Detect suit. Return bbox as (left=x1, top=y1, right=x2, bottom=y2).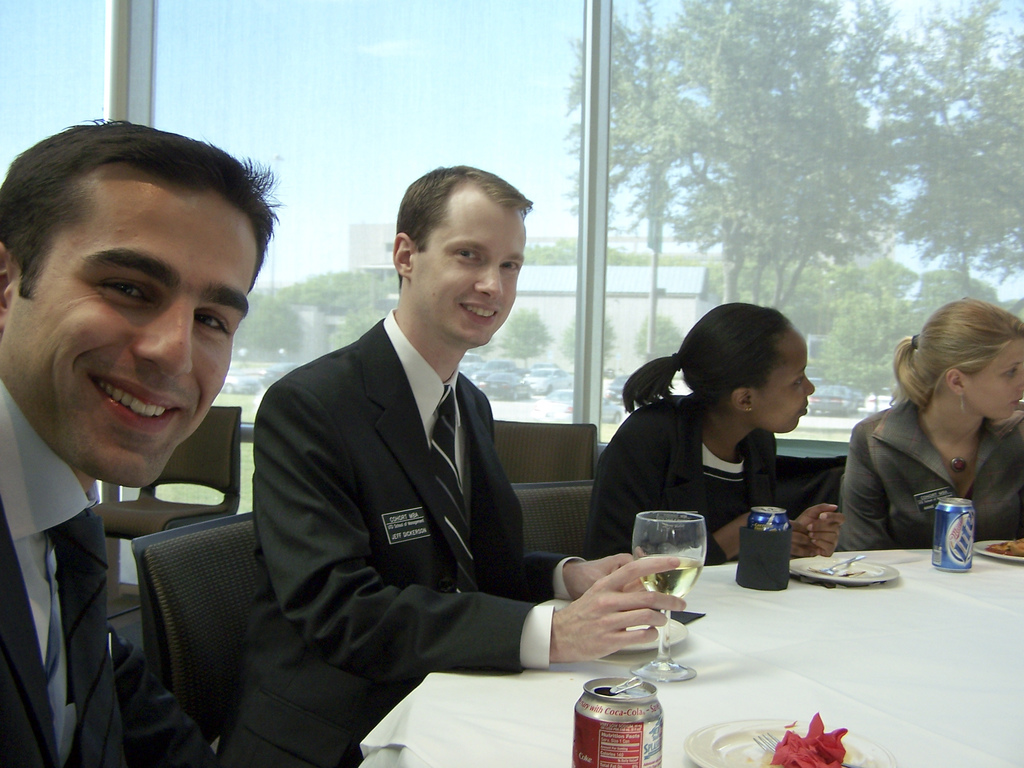
(left=226, top=186, right=617, bottom=762).
